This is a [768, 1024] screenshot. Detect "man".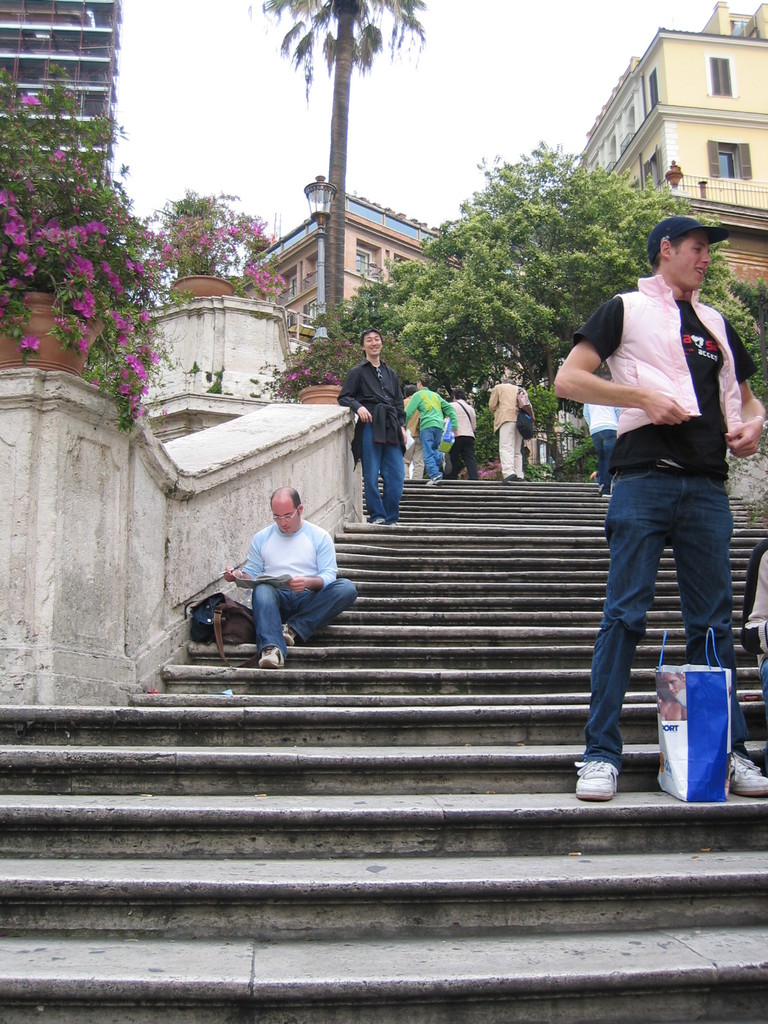
{"left": 657, "top": 670, "right": 686, "bottom": 700}.
